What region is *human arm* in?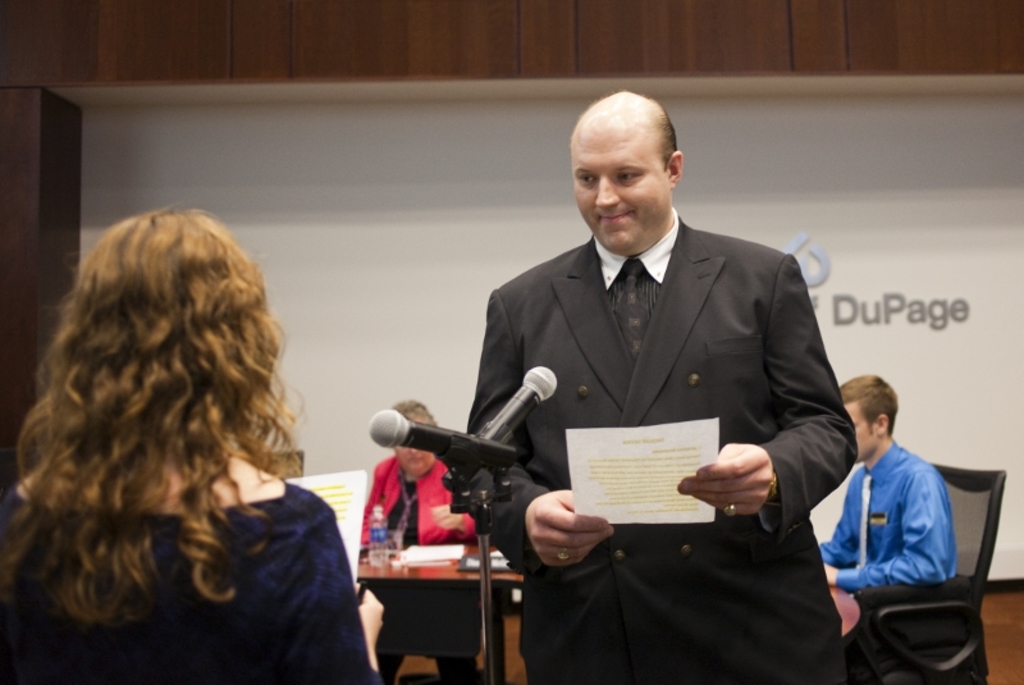
select_region(677, 247, 858, 515).
